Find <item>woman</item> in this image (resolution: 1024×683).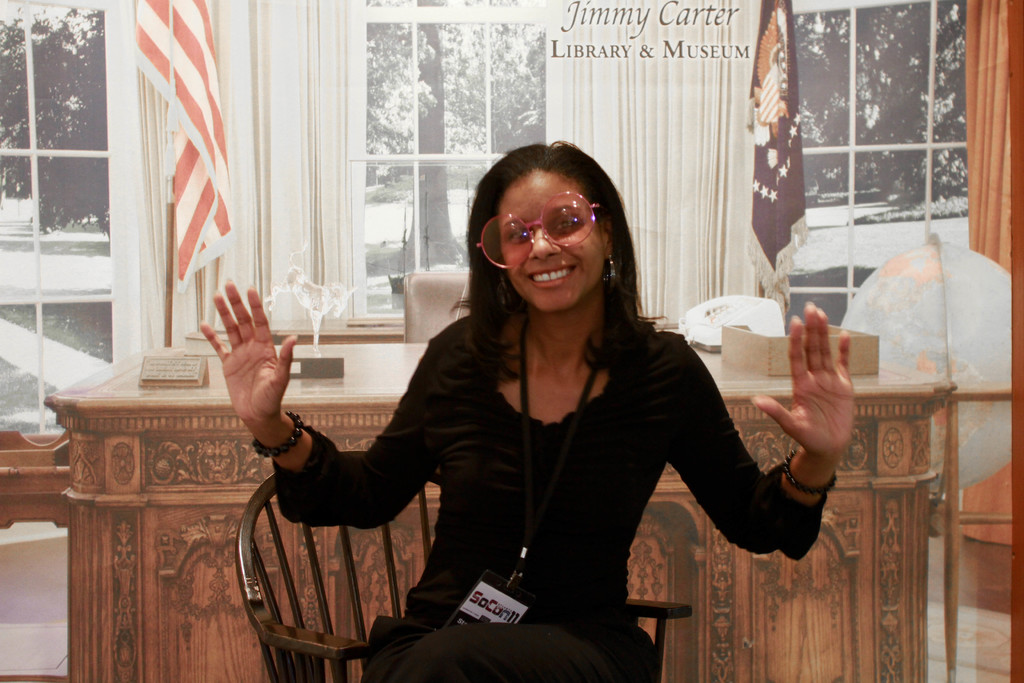
select_region(241, 178, 815, 667).
